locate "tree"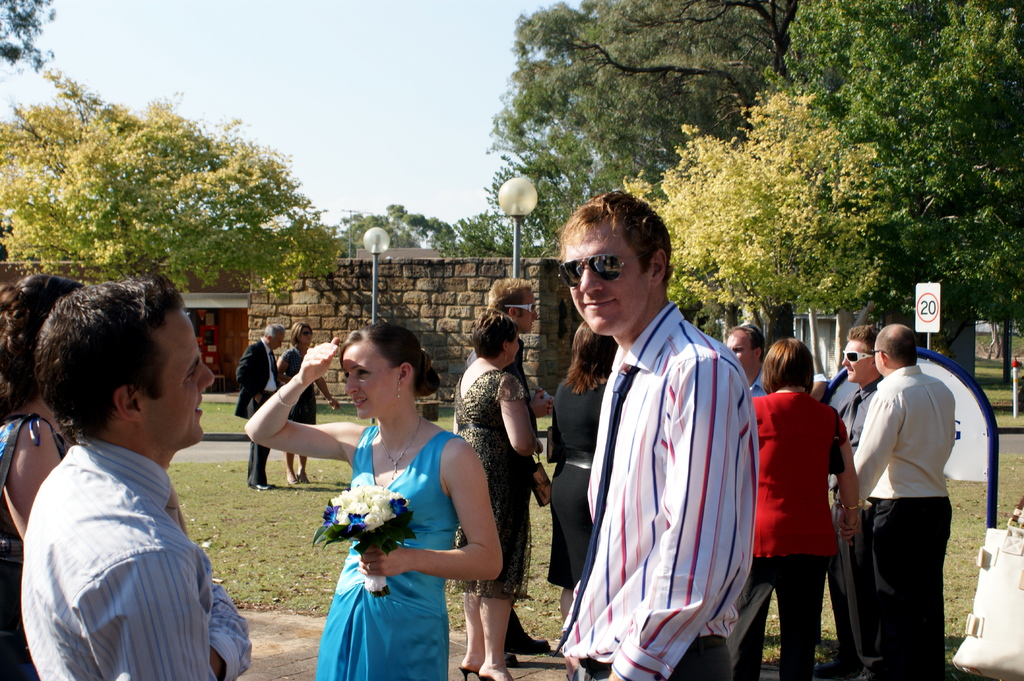
left=0, top=0, right=64, bottom=59
